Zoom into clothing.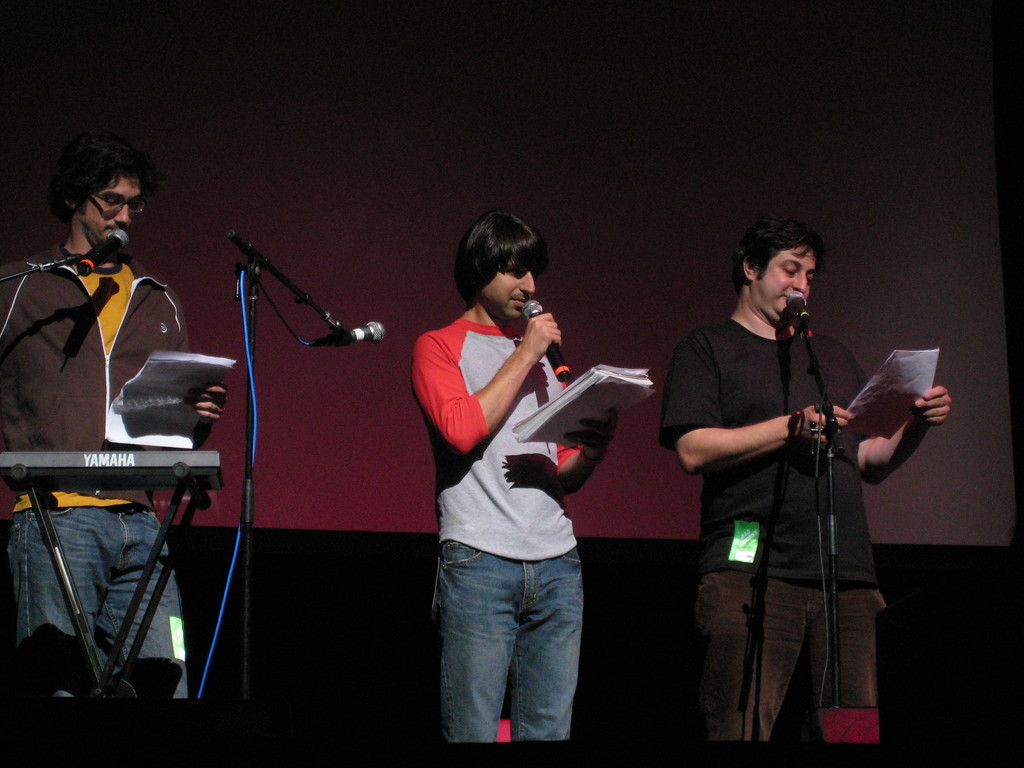
Zoom target: l=410, t=314, r=582, b=742.
